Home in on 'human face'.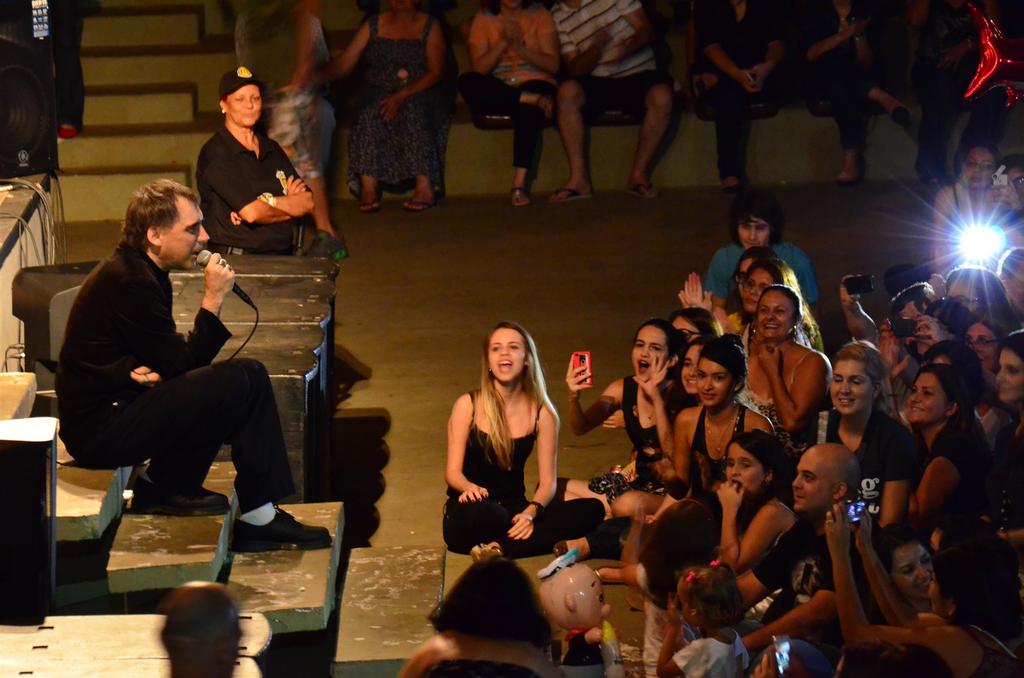
Homed in at <region>738, 261, 753, 291</region>.
